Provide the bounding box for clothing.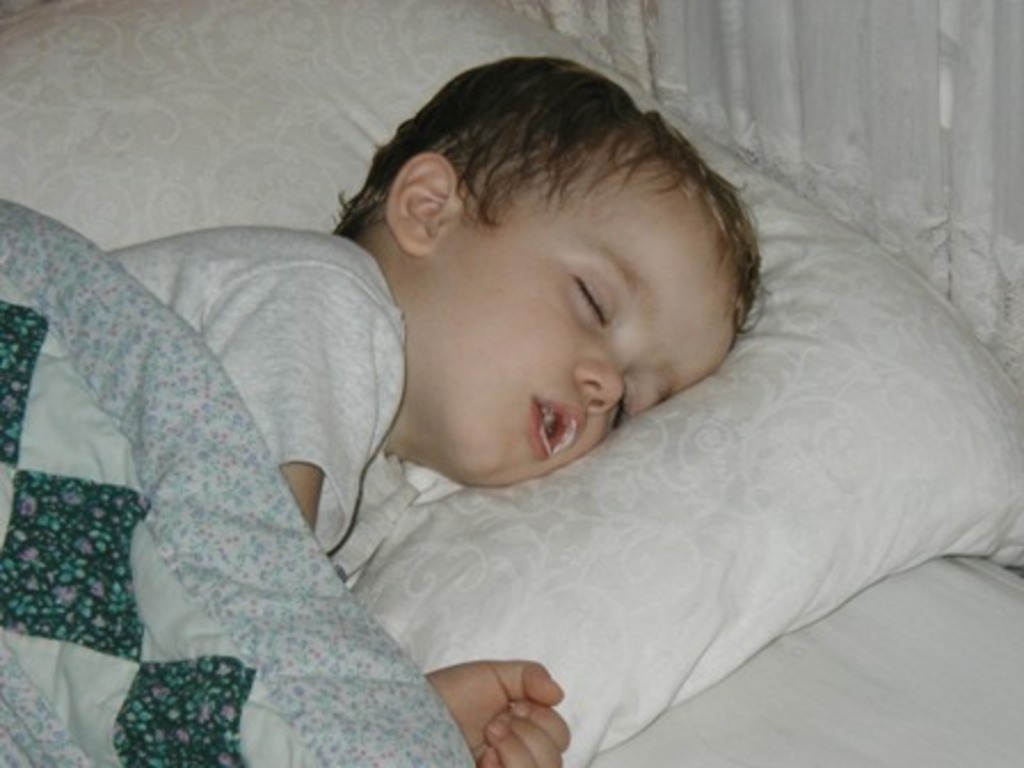
pyautogui.locateOnScreen(0, 158, 443, 747).
